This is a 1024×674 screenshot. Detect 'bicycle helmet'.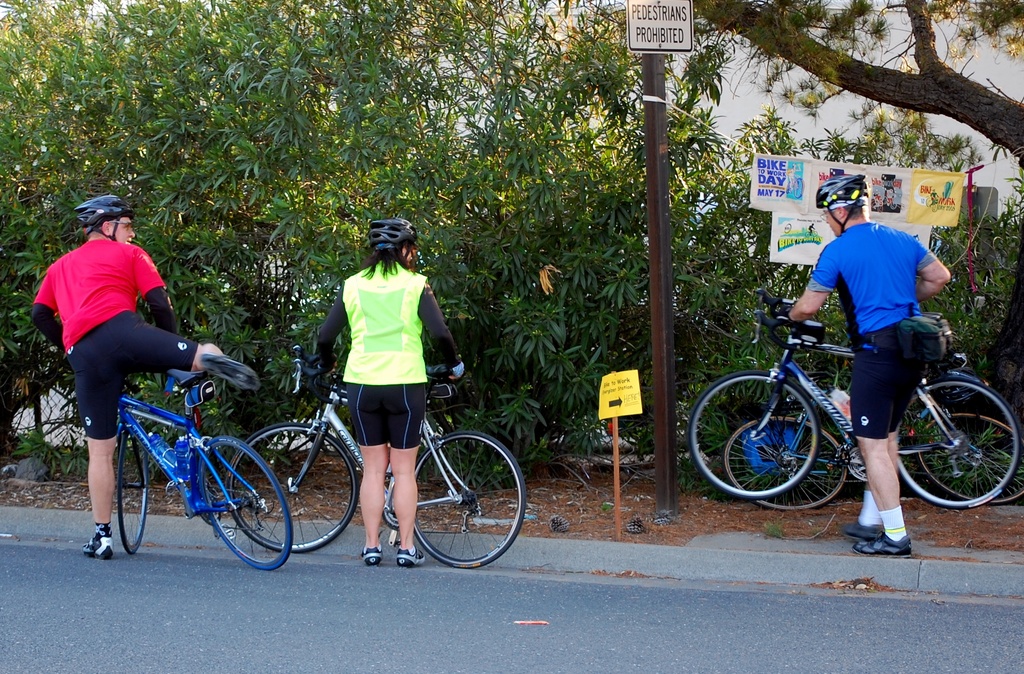
<region>813, 168, 880, 207</region>.
